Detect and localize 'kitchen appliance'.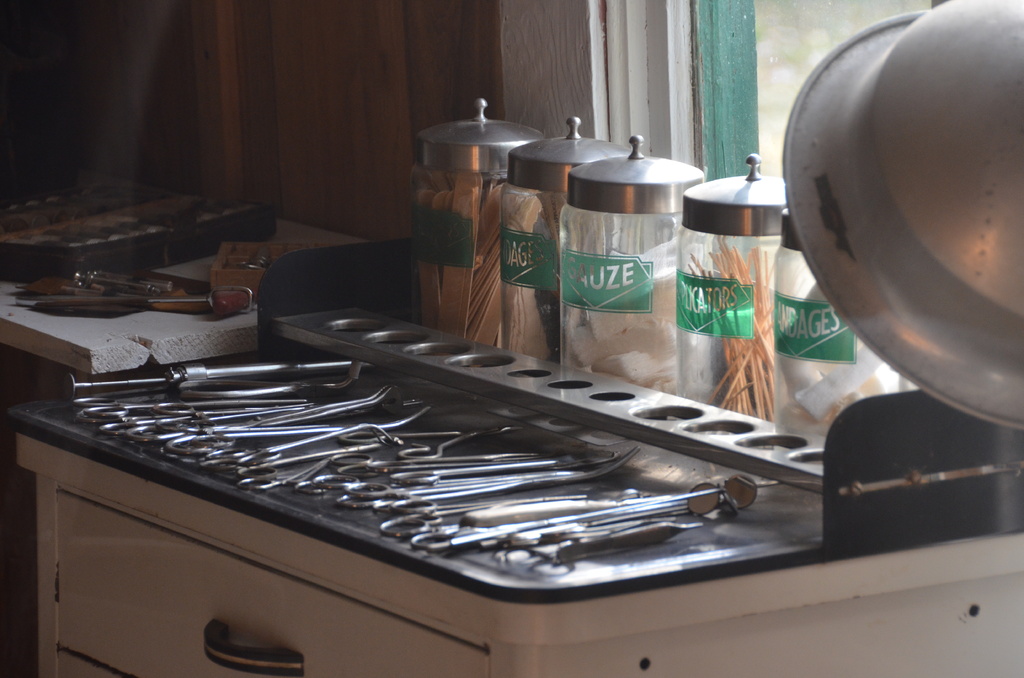
Localized at bbox(216, 238, 284, 297).
